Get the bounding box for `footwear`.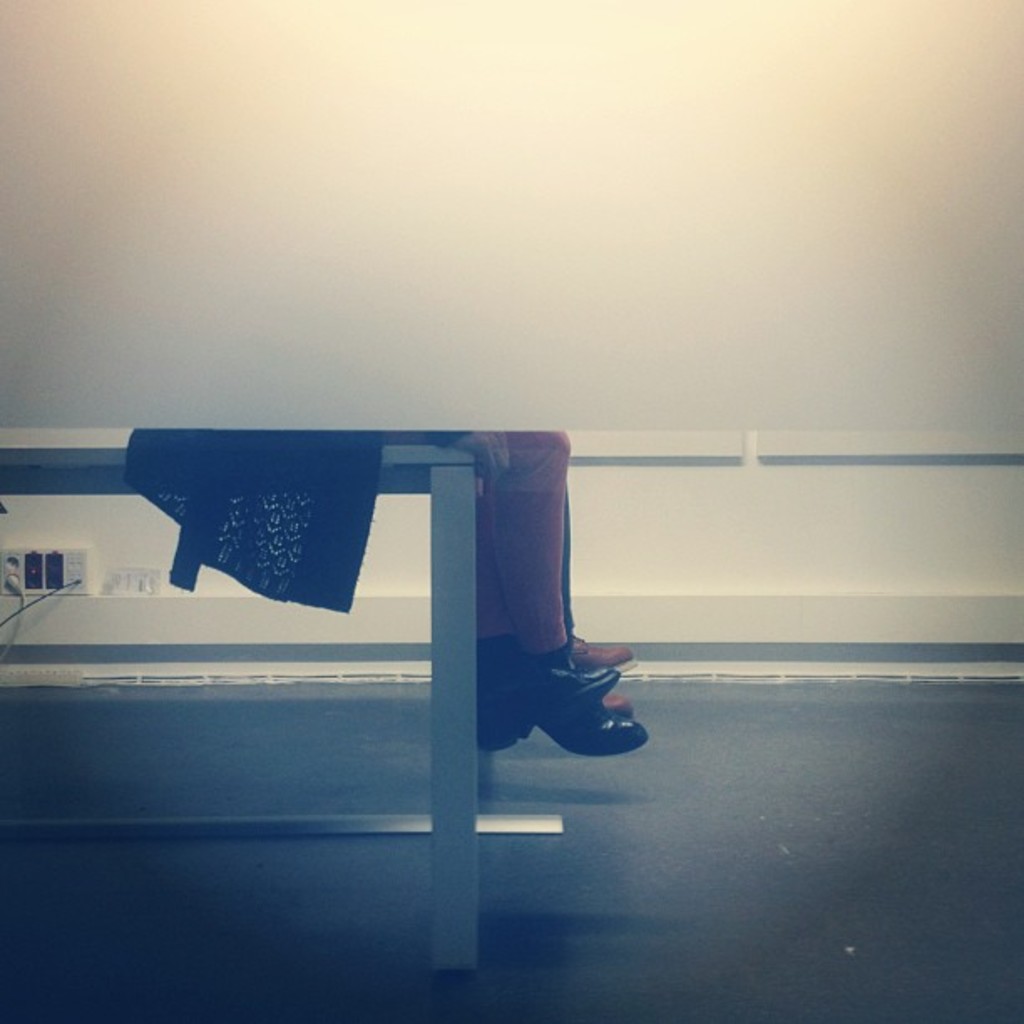
[x1=490, y1=643, x2=659, y2=758].
